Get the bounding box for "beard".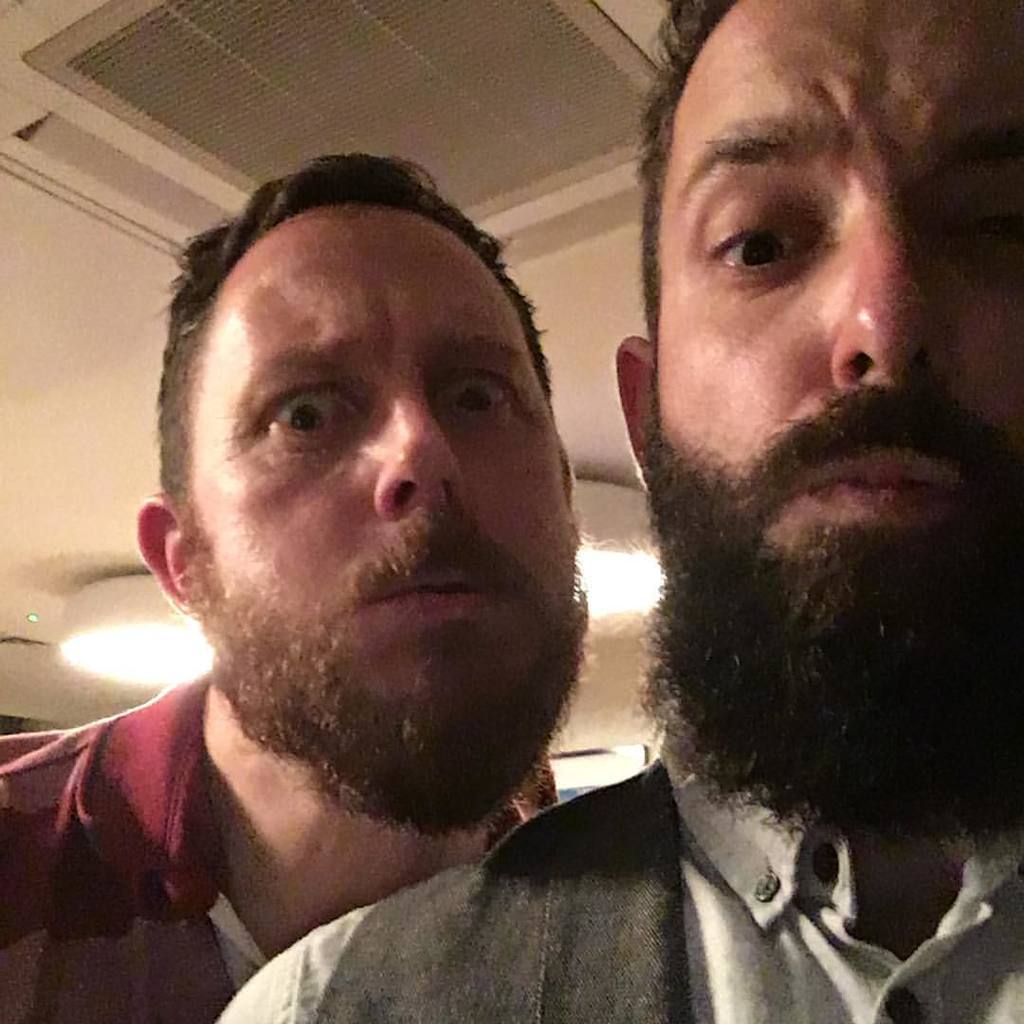
bbox=[184, 512, 585, 836].
